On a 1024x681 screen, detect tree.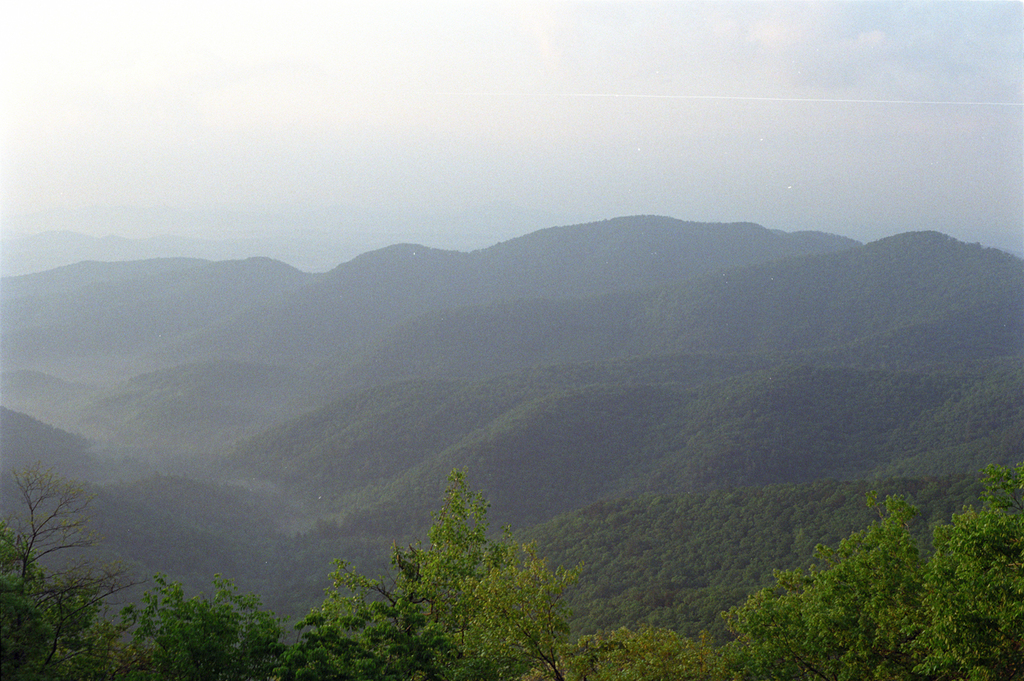
box=[0, 437, 168, 680].
